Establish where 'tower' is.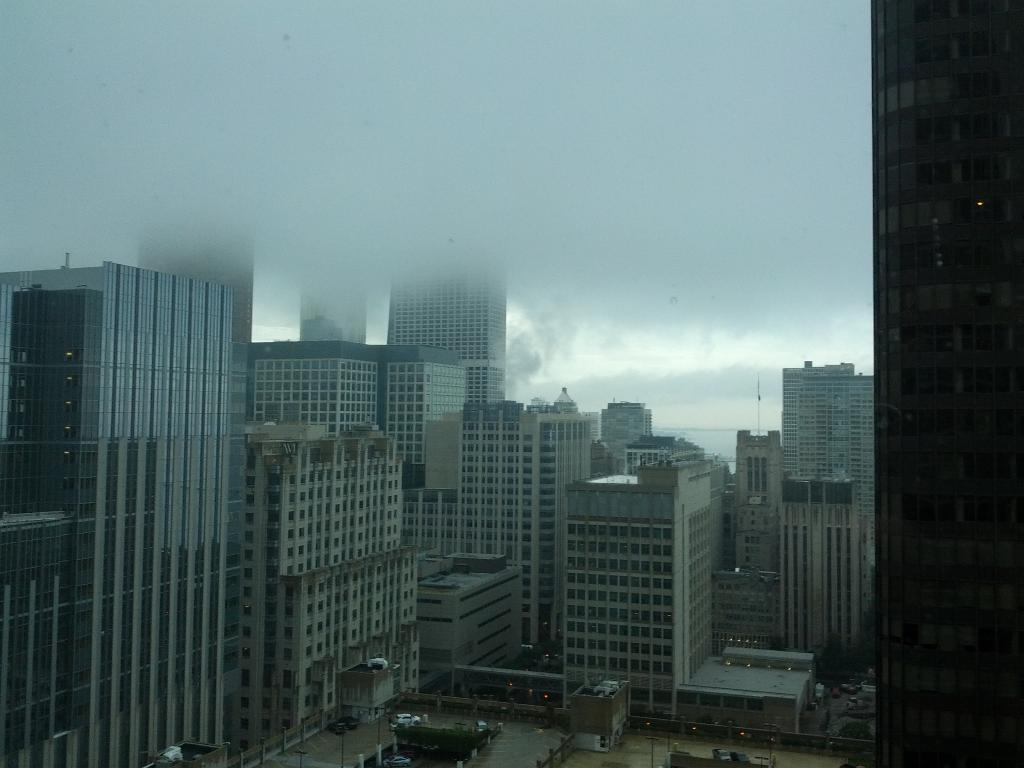
Established at pyautogui.locateOnScreen(0, 260, 237, 767).
